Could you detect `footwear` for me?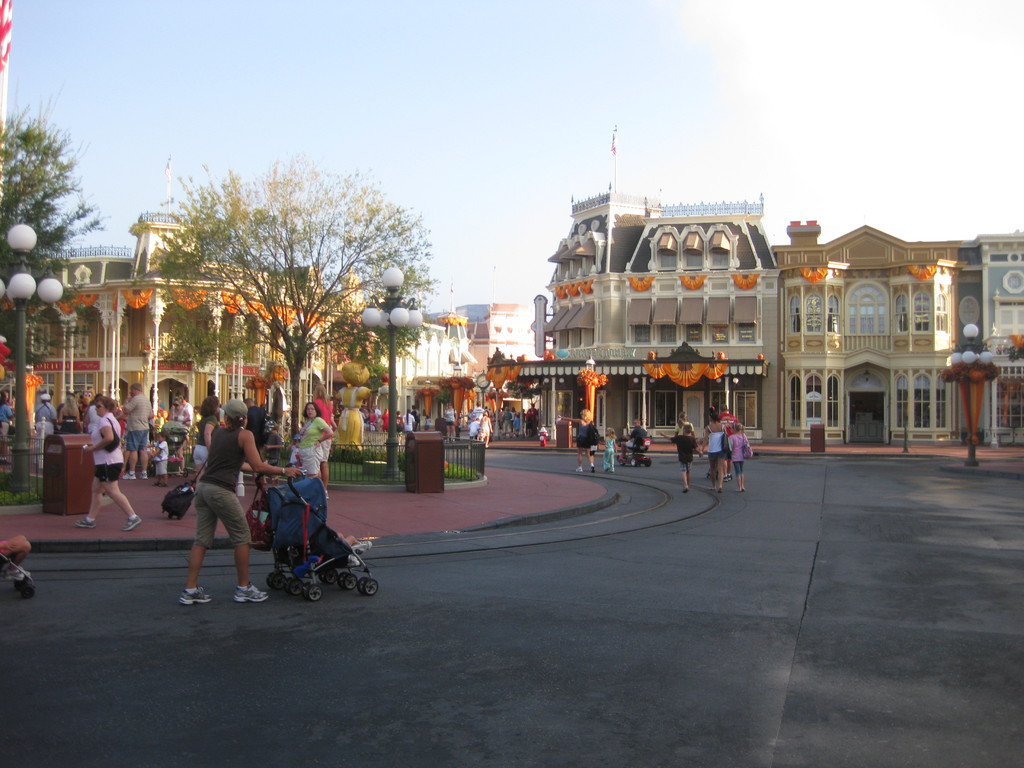
Detection result: 575 466 582 472.
